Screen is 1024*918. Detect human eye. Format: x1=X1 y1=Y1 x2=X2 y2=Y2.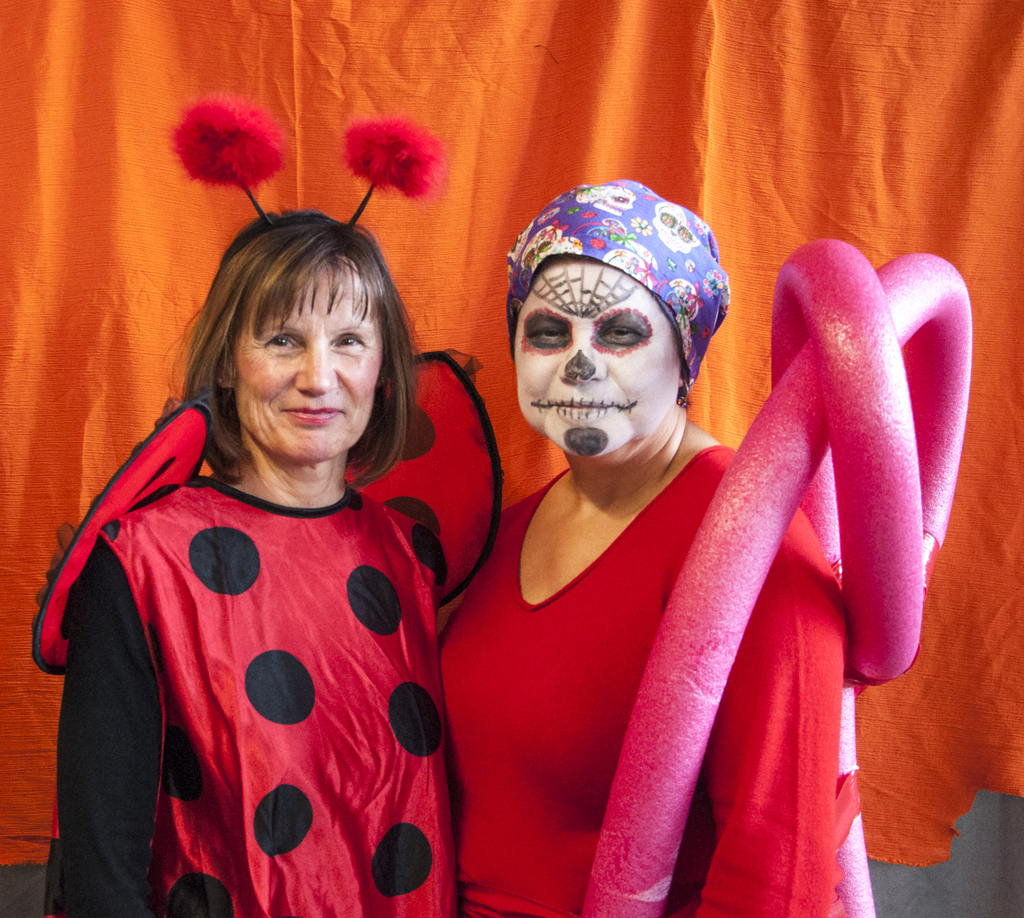
x1=329 y1=329 x2=368 y2=351.
